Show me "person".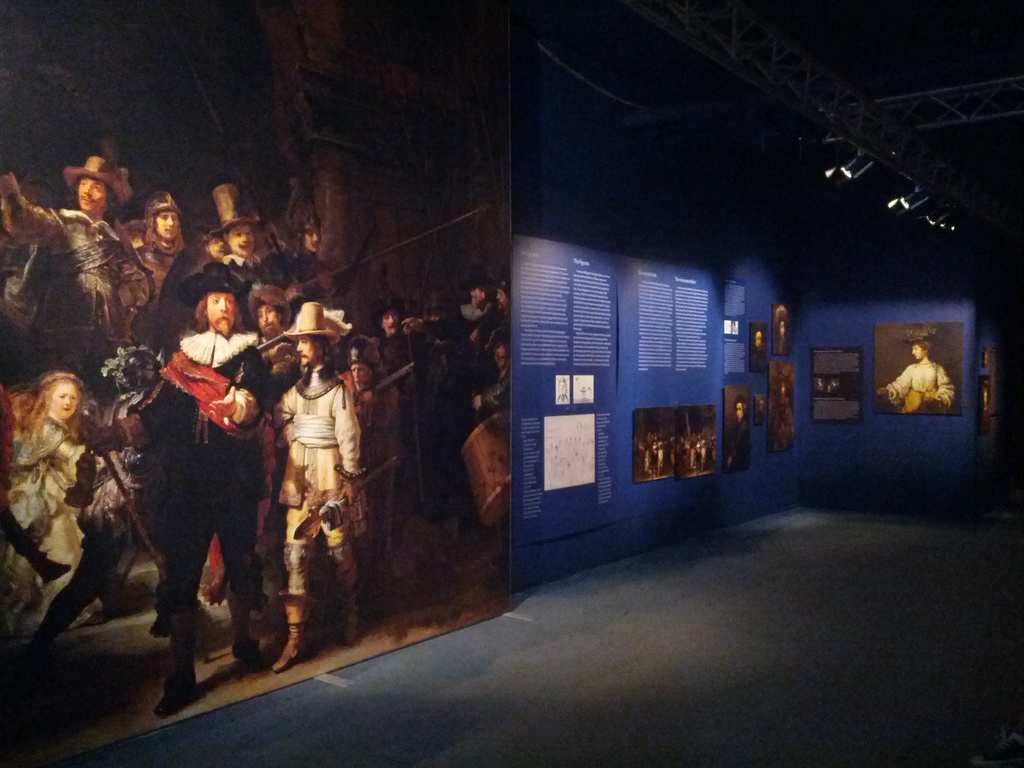
"person" is here: rect(252, 316, 342, 643).
